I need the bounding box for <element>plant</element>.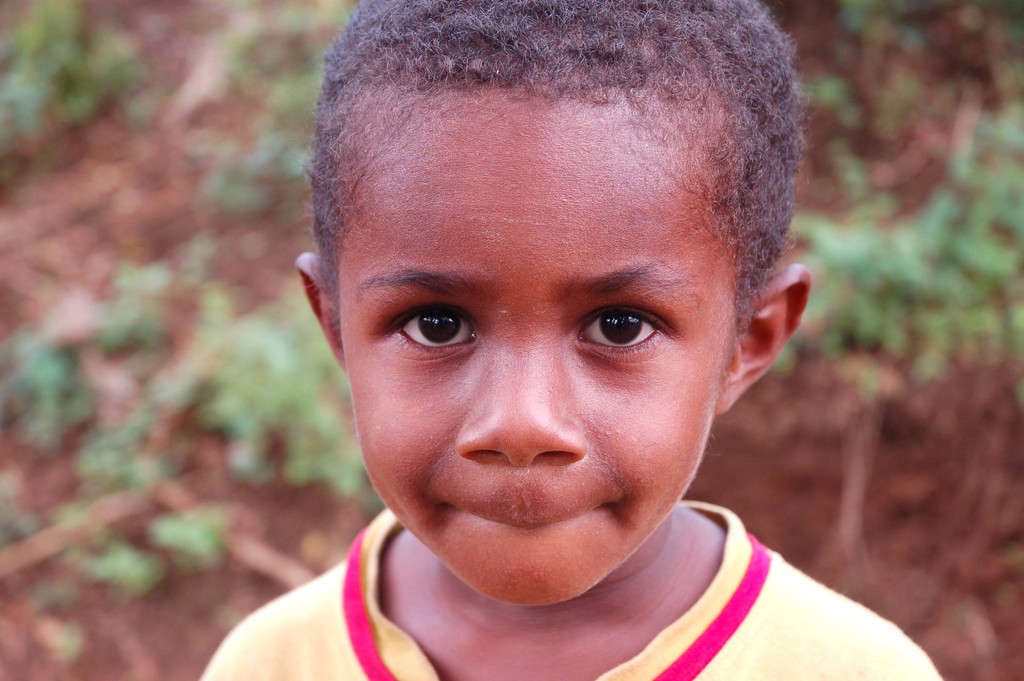
Here it is: {"x1": 73, "y1": 541, "x2": 152, "y2": 603}.
